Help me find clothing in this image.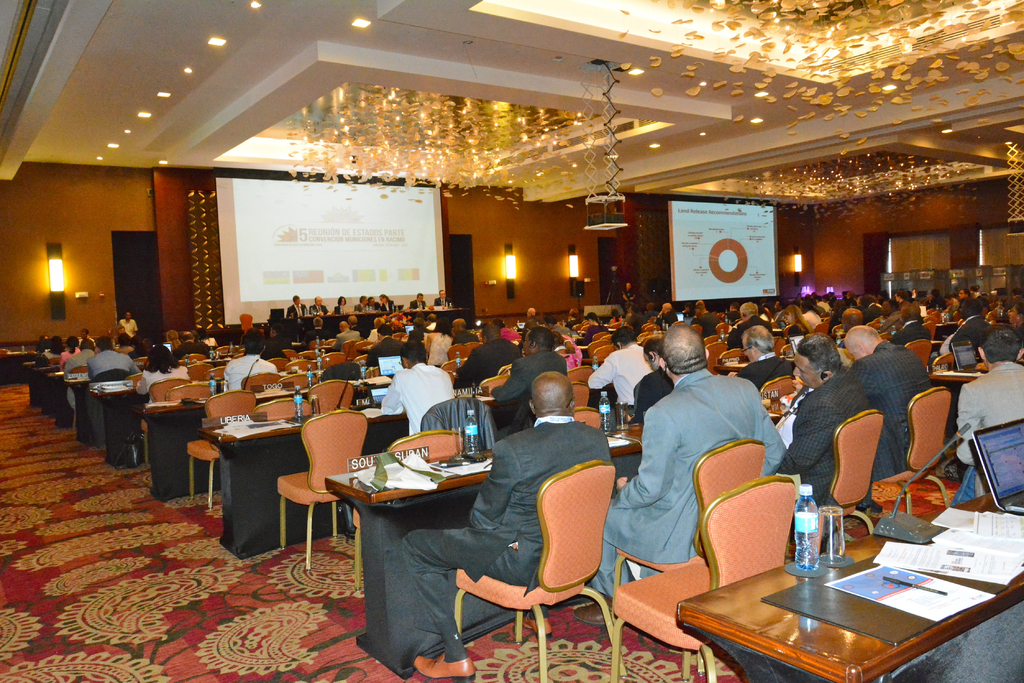
Found it: BBox(550, 322, 571, 339).
